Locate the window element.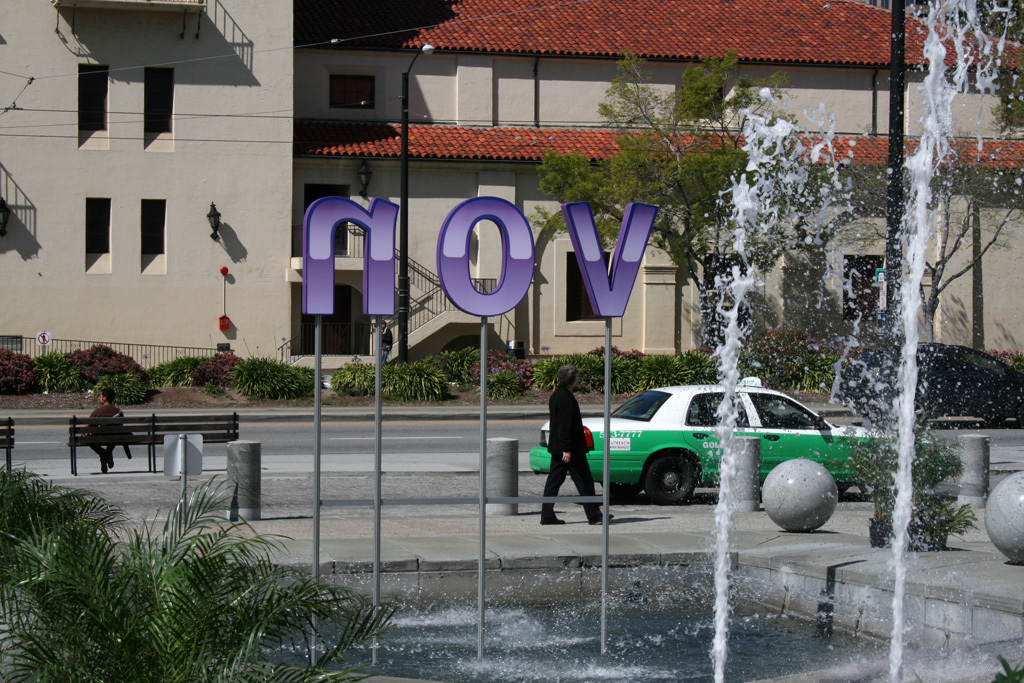
Element bbox: bbox=[821, 228, 896, 333].
